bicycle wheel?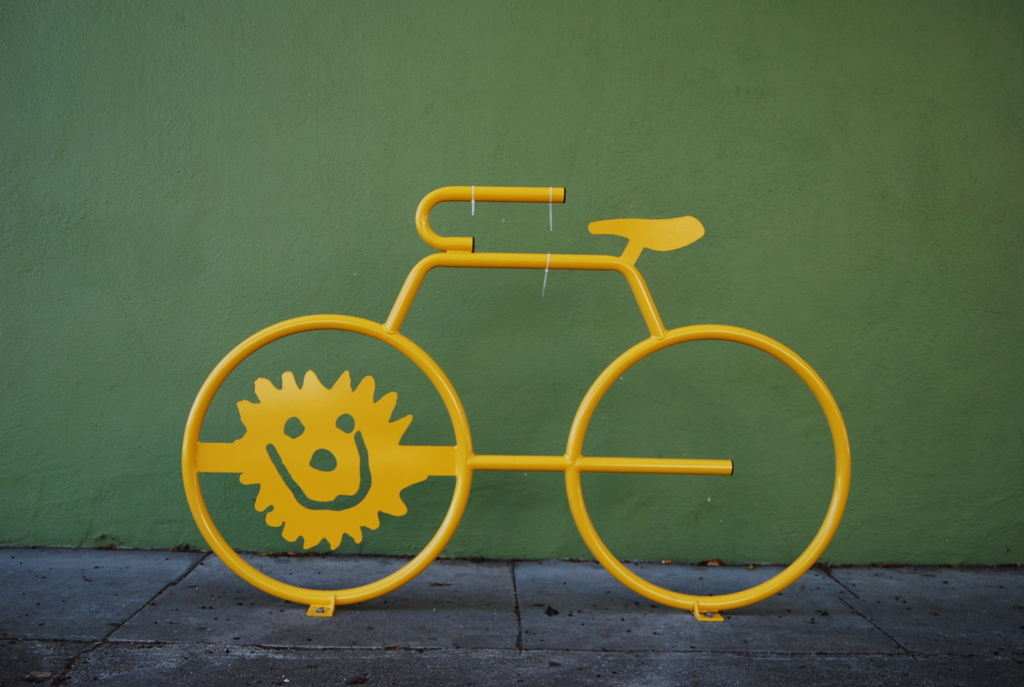
x1=180, y1=312, x2=472, y2=606
